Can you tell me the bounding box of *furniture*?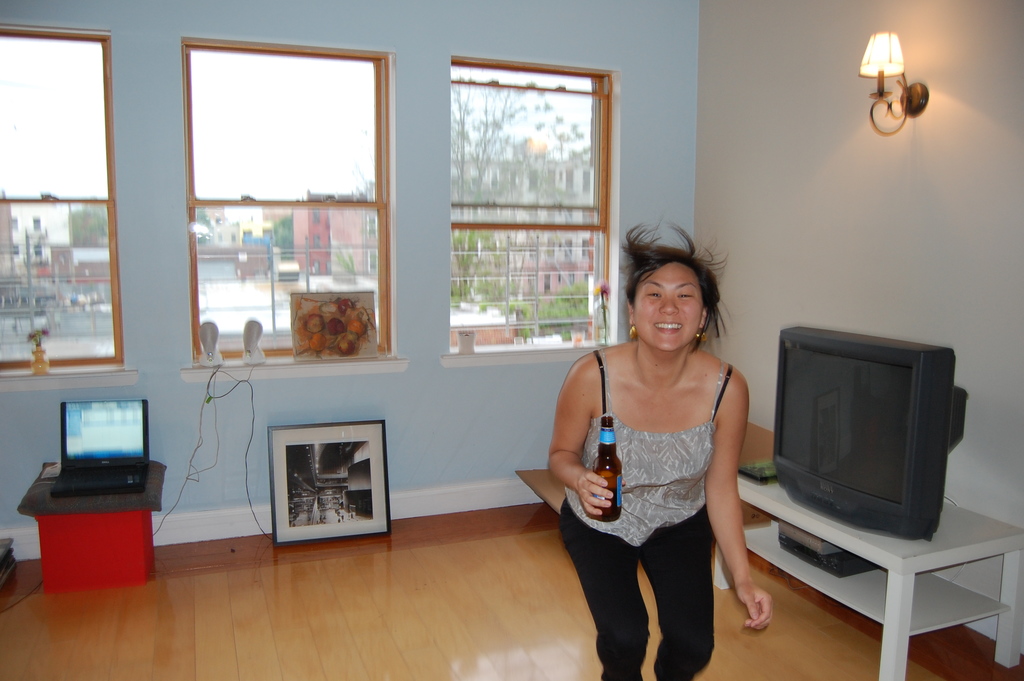
select_region(18, 461, 168, 591).
